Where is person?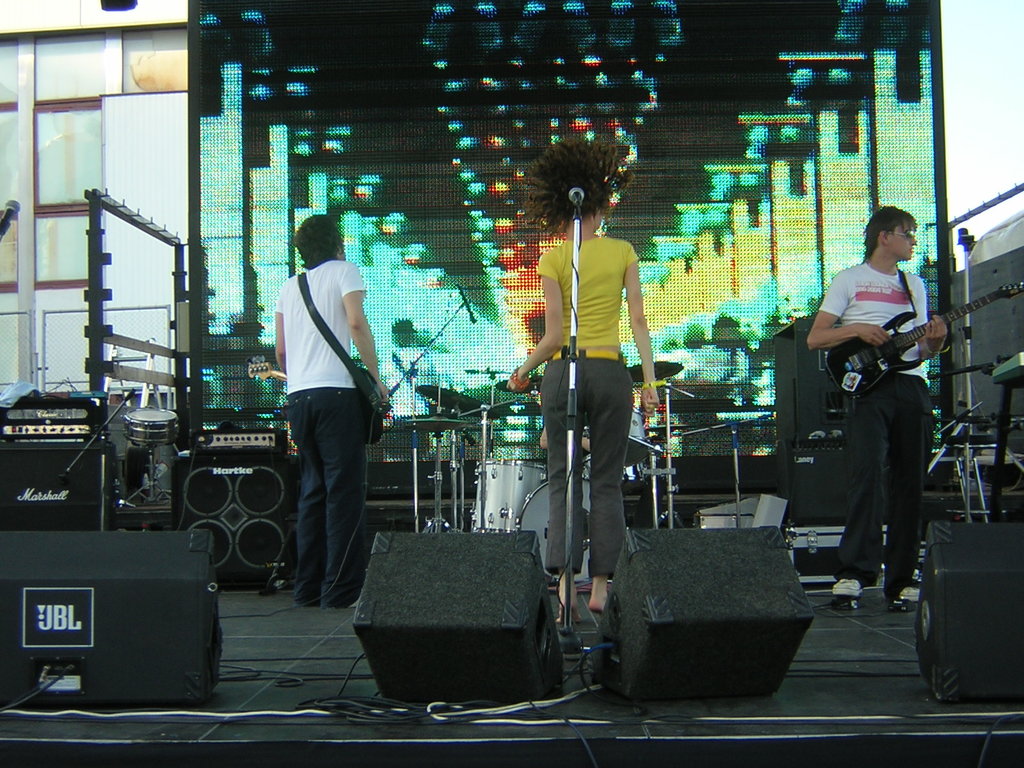
{"x1": 272, "y1": 210, "x2": 388, "y2": 610}.
